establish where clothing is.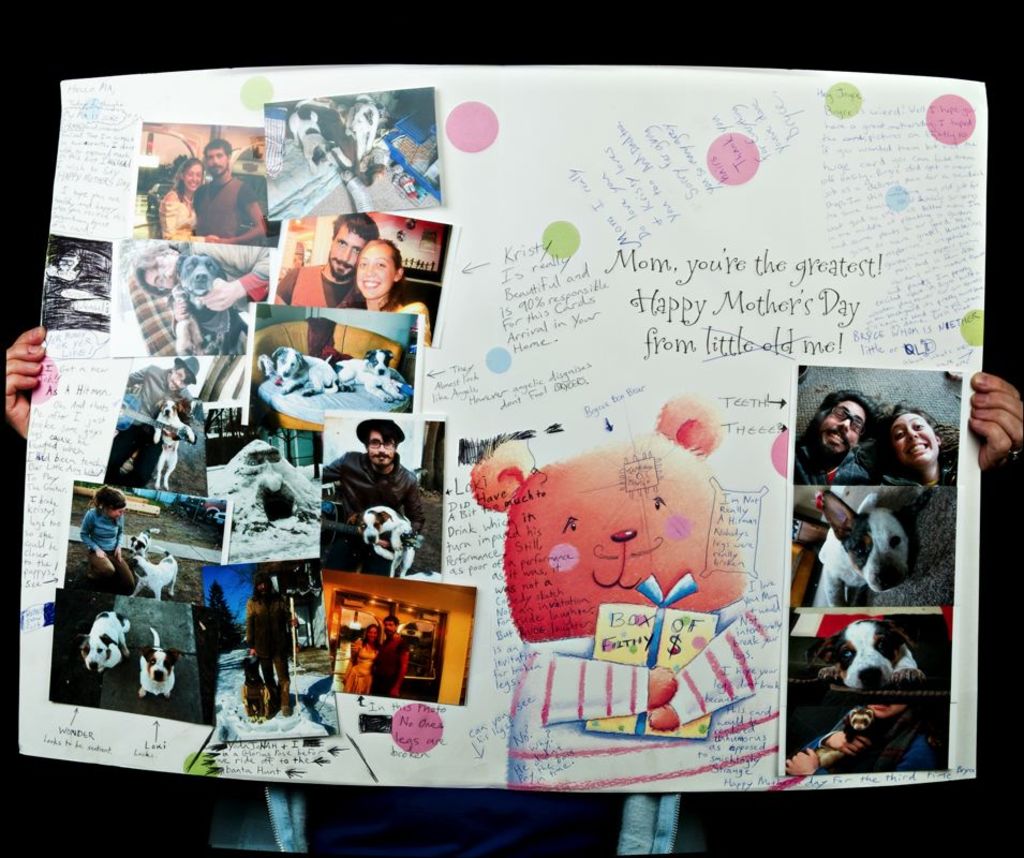
Established at box(880, 464, 959, 486).
